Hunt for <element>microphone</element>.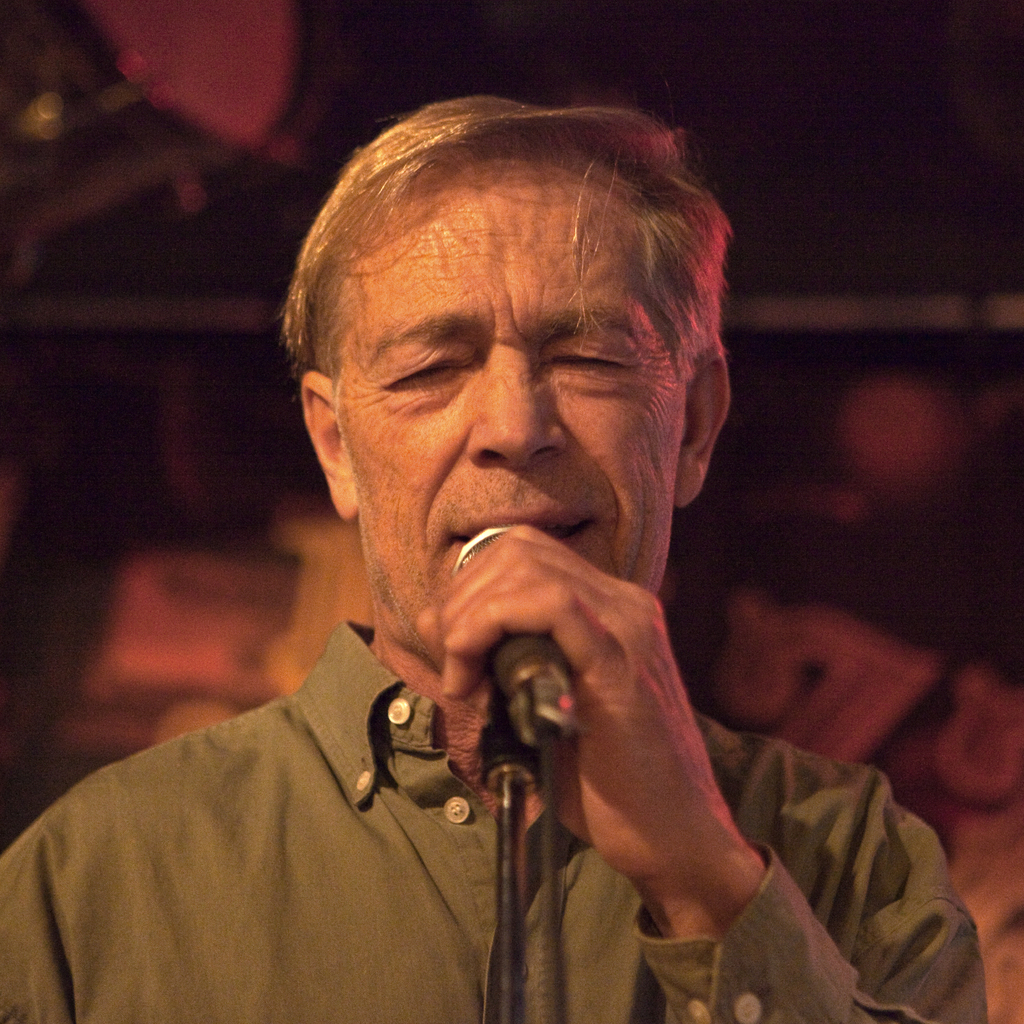
Hunted down at region(450, 511, 599, 746).
